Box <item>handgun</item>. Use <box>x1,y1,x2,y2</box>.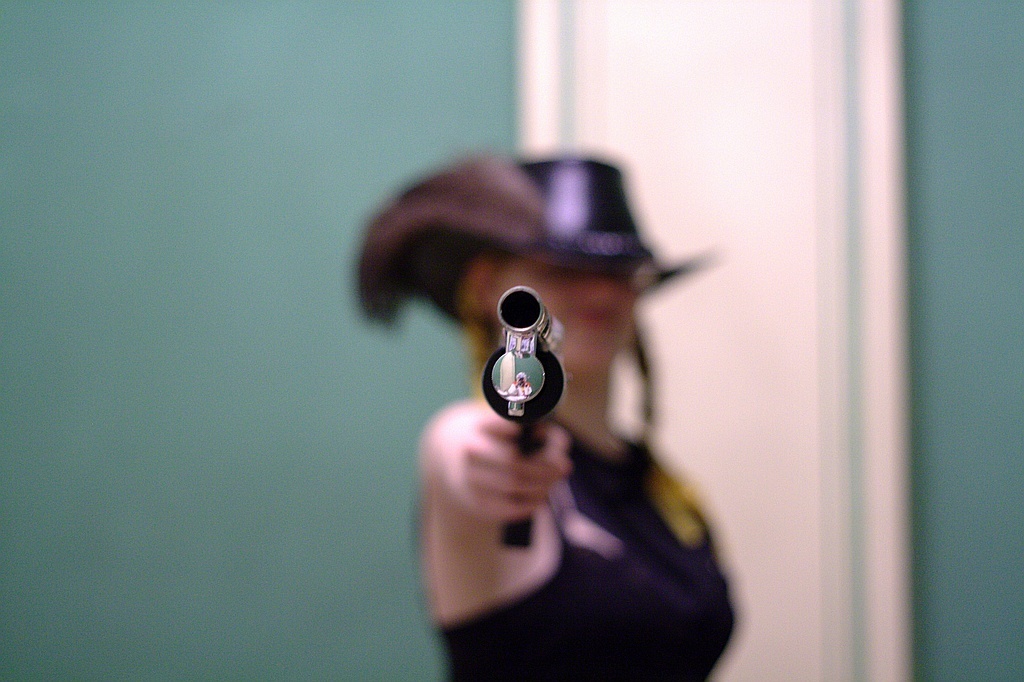
<box>479,285,573,550</box>.
